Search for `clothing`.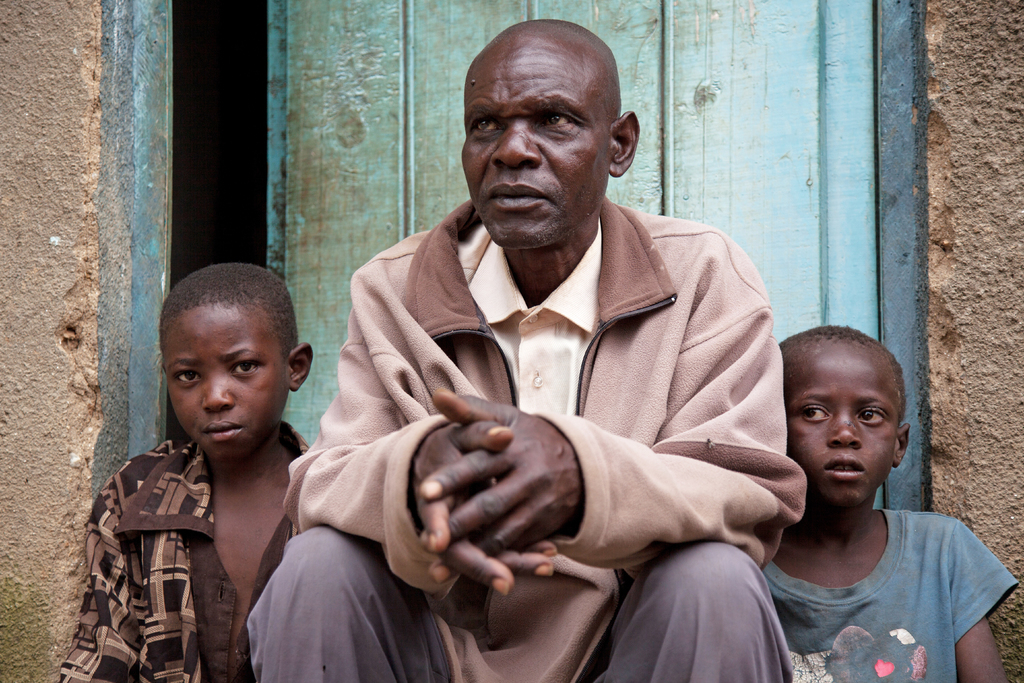
Found at 237:191:806:682.
